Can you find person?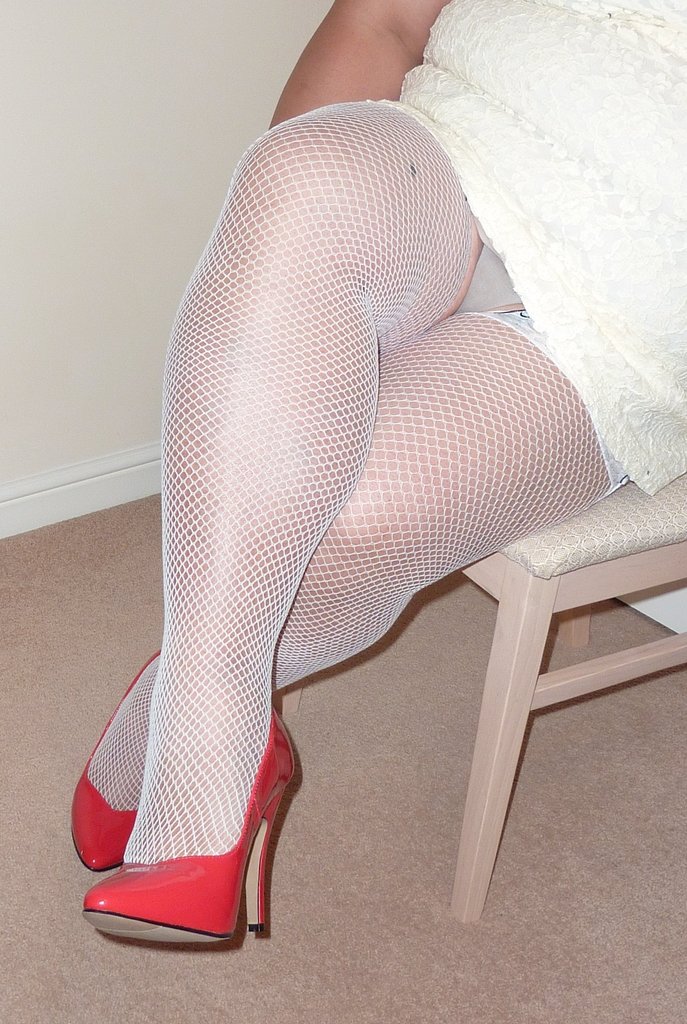
Yes, bounding box: l=61, t=0, r=686, b=952.
